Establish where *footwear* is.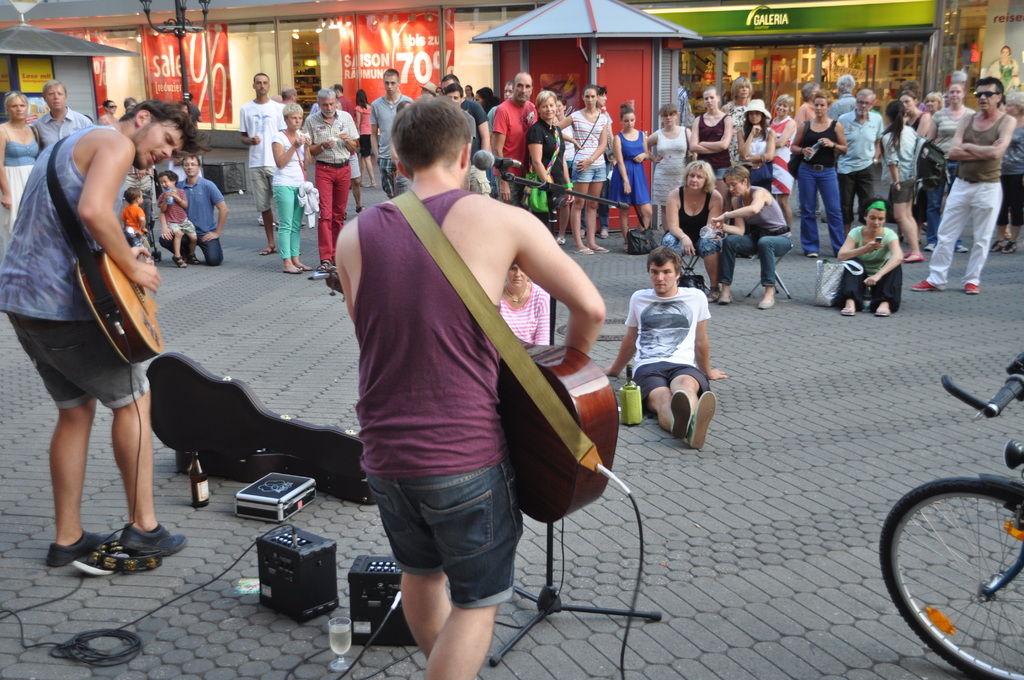
Established at l=368, t=177, r=377, b=188.
